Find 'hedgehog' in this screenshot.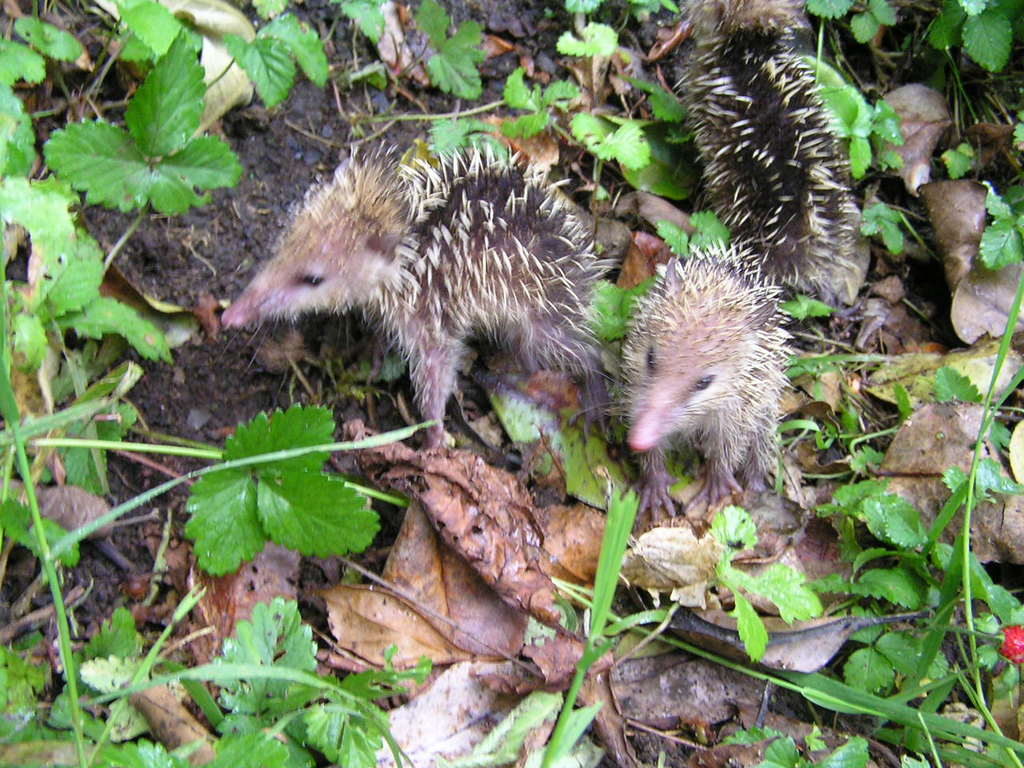
The bounding box for 'hedgehog' is box(217, 133, 625, 453).
